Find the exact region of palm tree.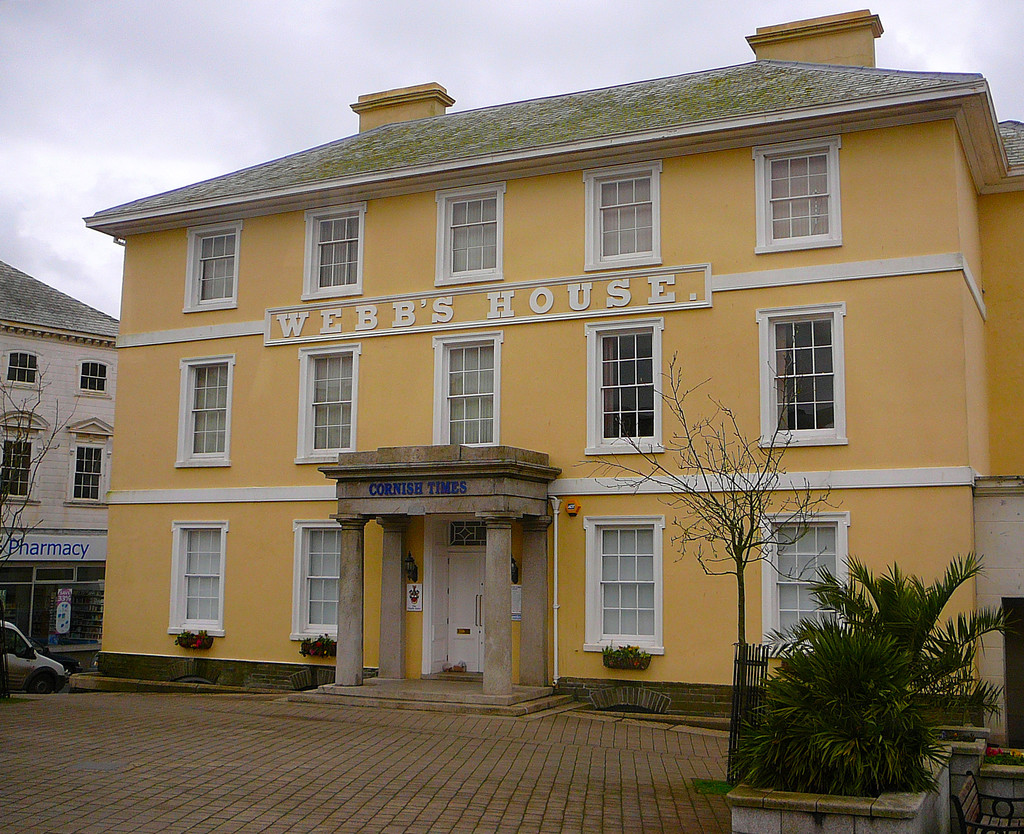
Exact region: bbox=(710, 544, 1023, 799).
